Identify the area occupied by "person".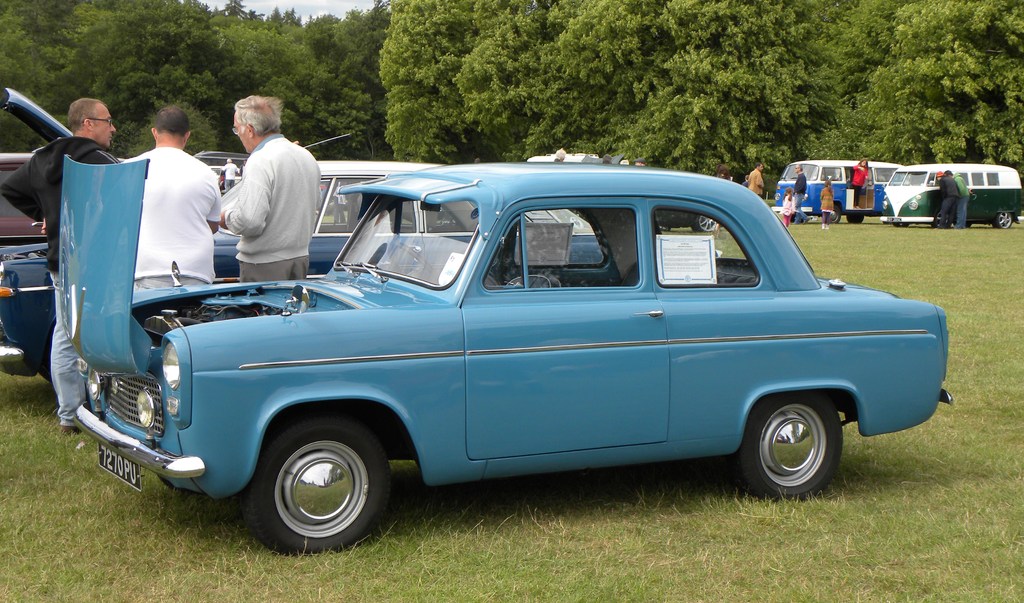
Area: [x1=1, y1=92, x2=124, y2=431].
